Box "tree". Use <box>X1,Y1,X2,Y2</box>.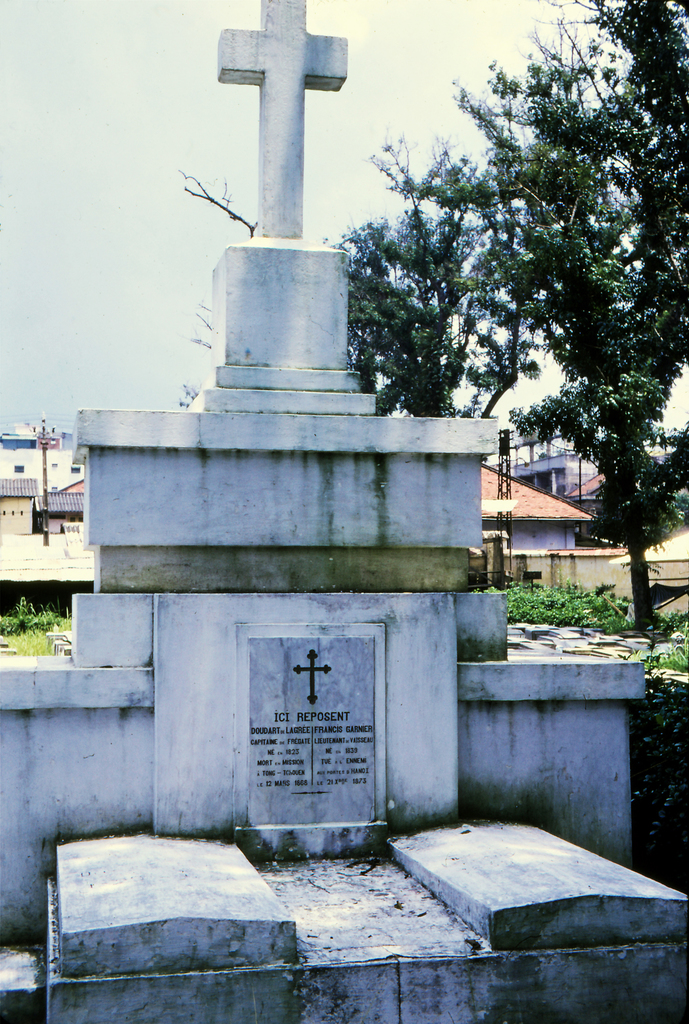
<box>580,420,688,634</box>.
